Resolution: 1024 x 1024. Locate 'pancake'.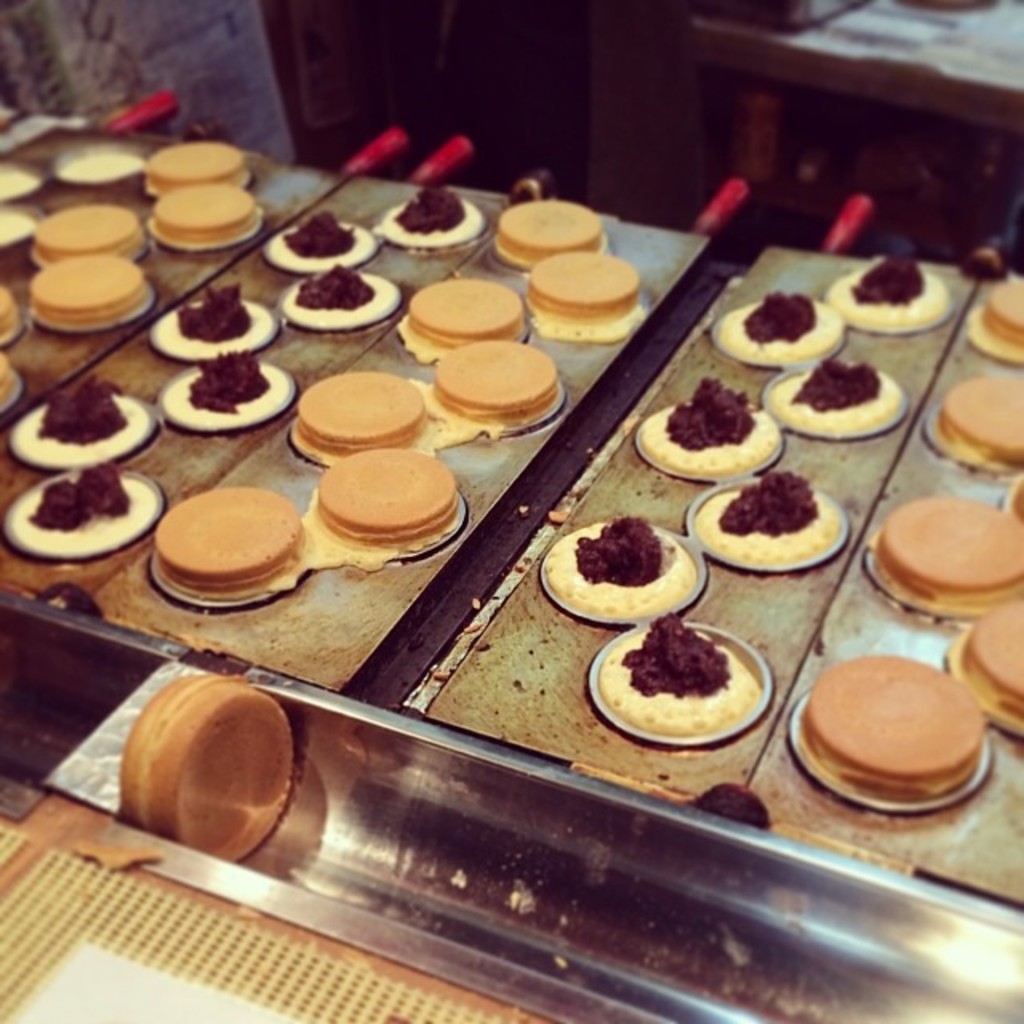
Rect(141, 171, 251, 253).
